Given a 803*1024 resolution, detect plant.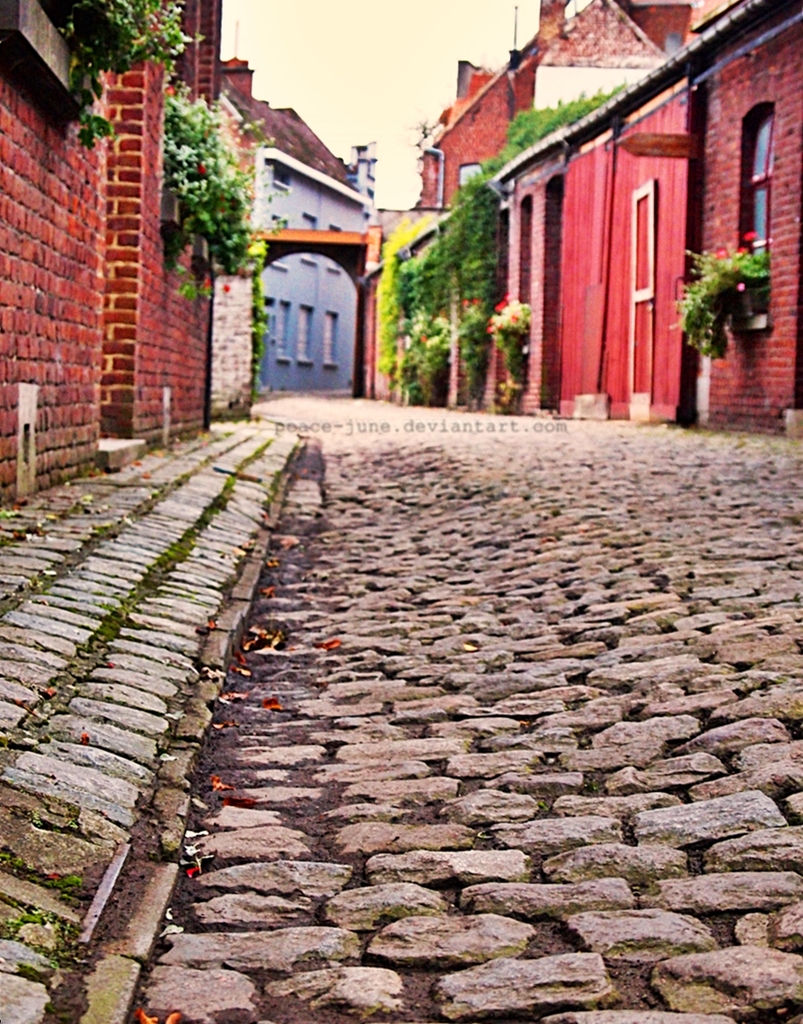
Rect(490, 302, 531, 376).
